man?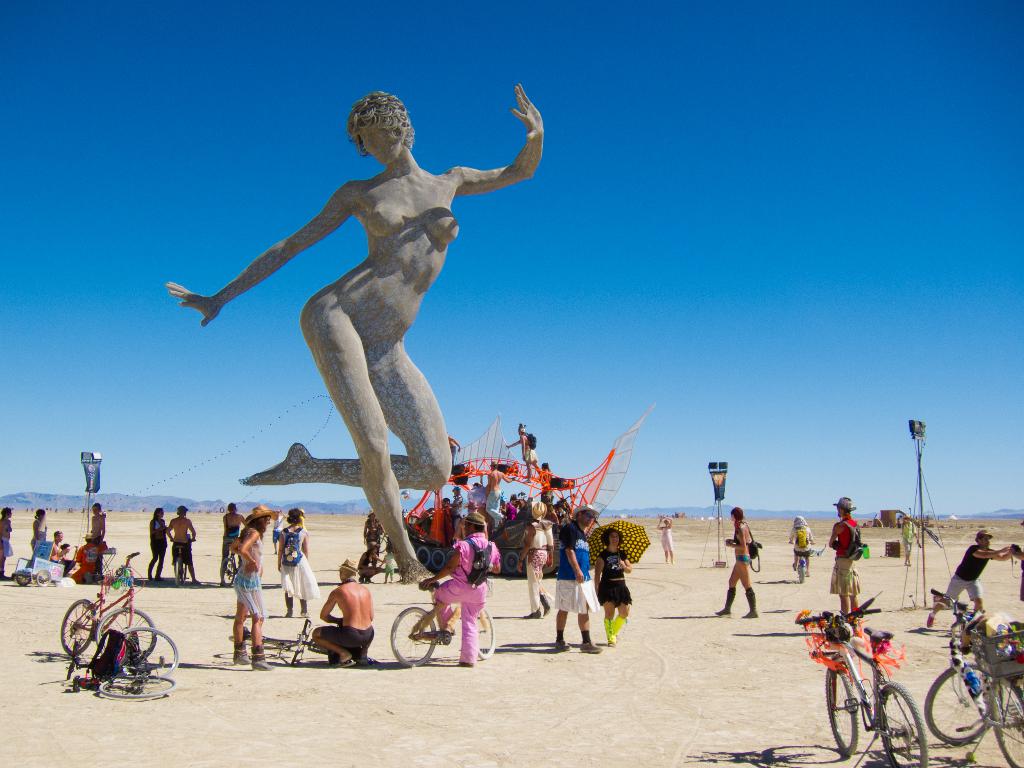
x1=271, y1=509, x2=285, y2=546
